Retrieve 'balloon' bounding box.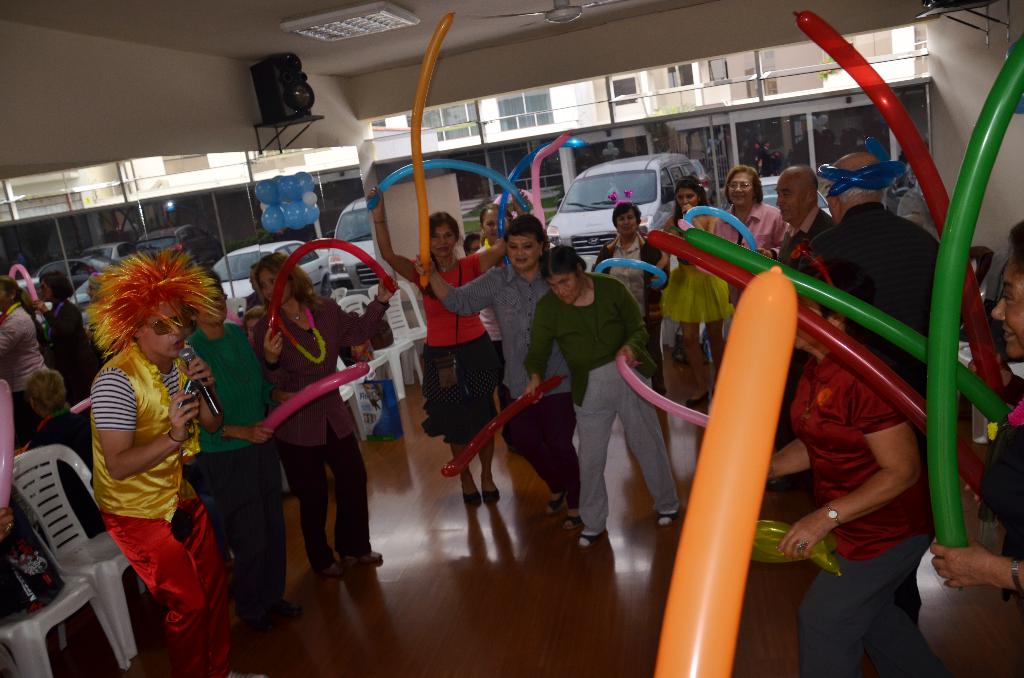
Bounding box: <bbox>620, 355, 710, 428</bbox>.
